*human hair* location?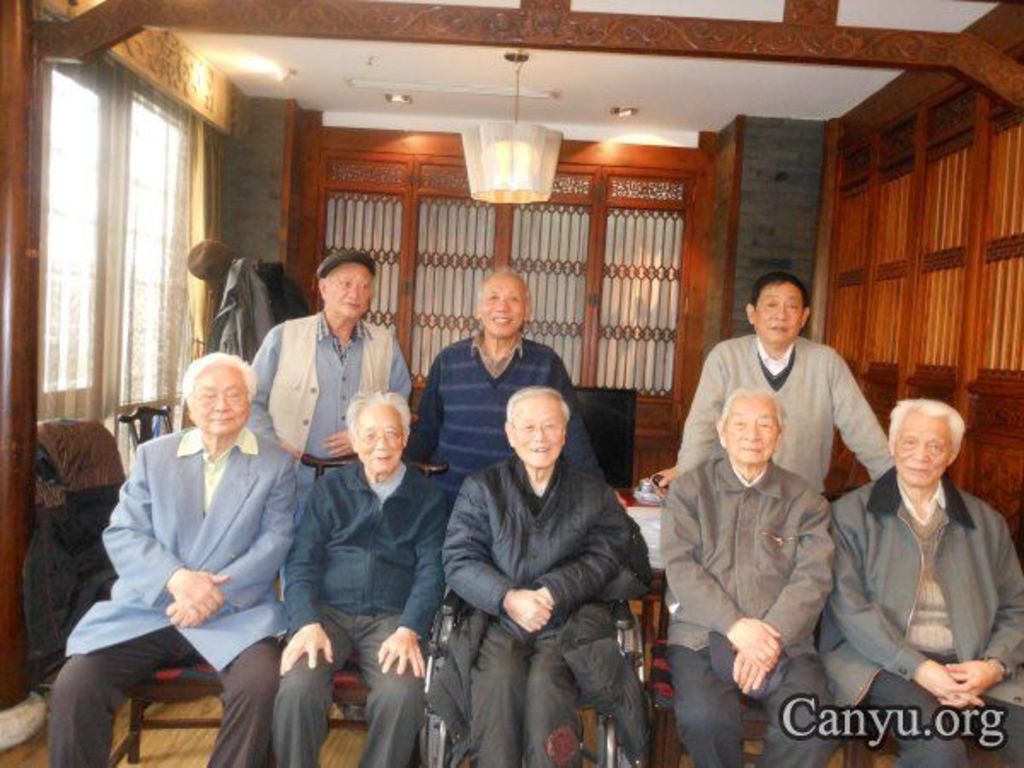
l=751, t=266, r=812, b=304
